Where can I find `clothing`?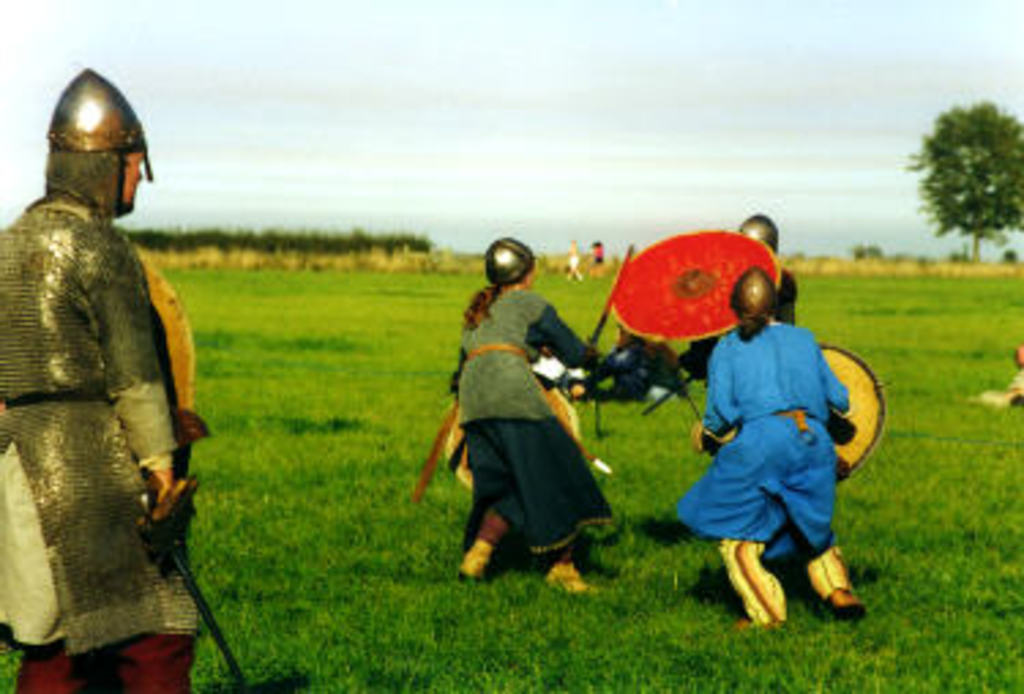
You can find it at 0:197:210:691.
